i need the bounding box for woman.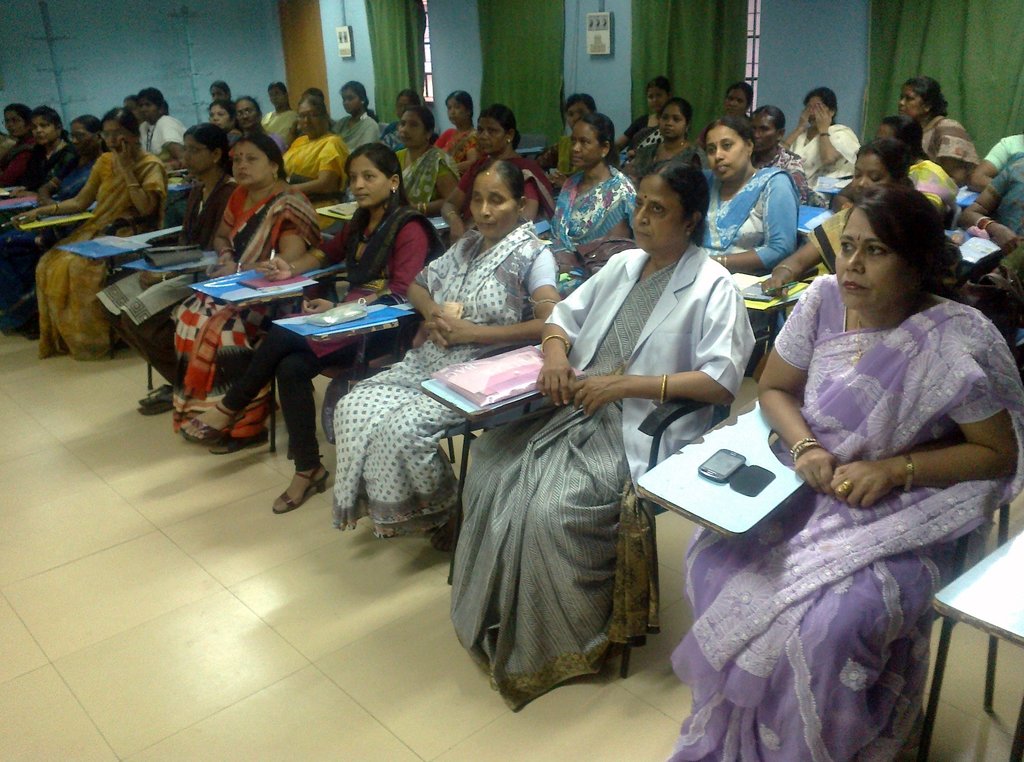
Here it is: rect(895, 72, 984, 184).
